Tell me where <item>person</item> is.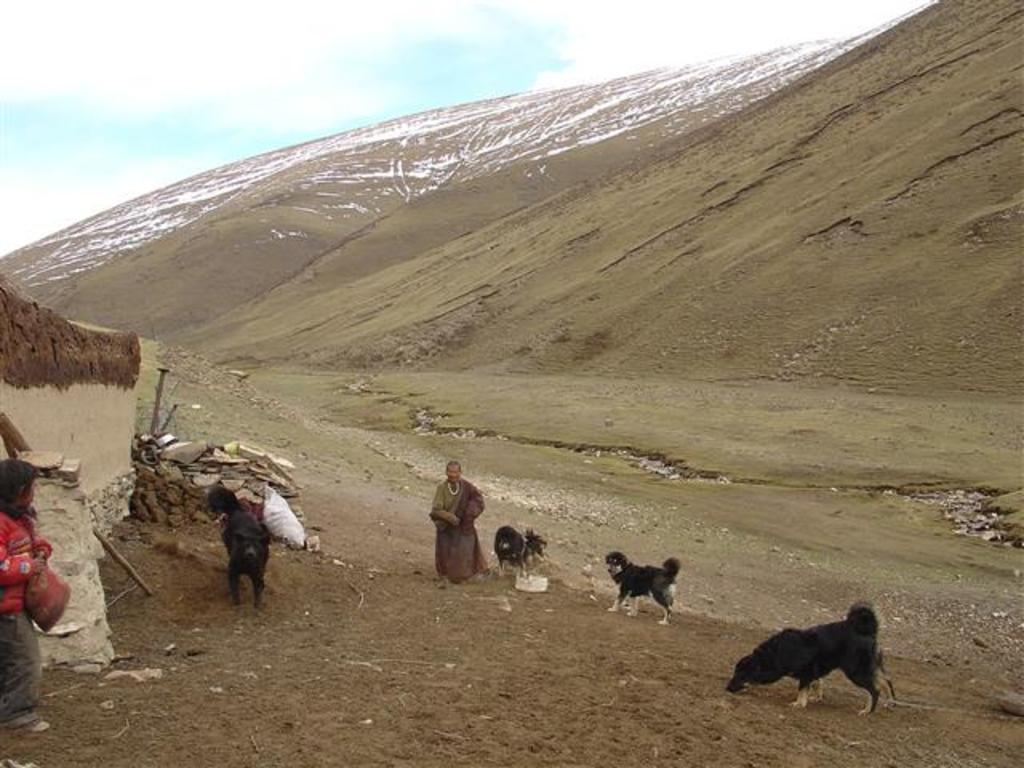
<item>person</item> is at 0 458 56 726.
